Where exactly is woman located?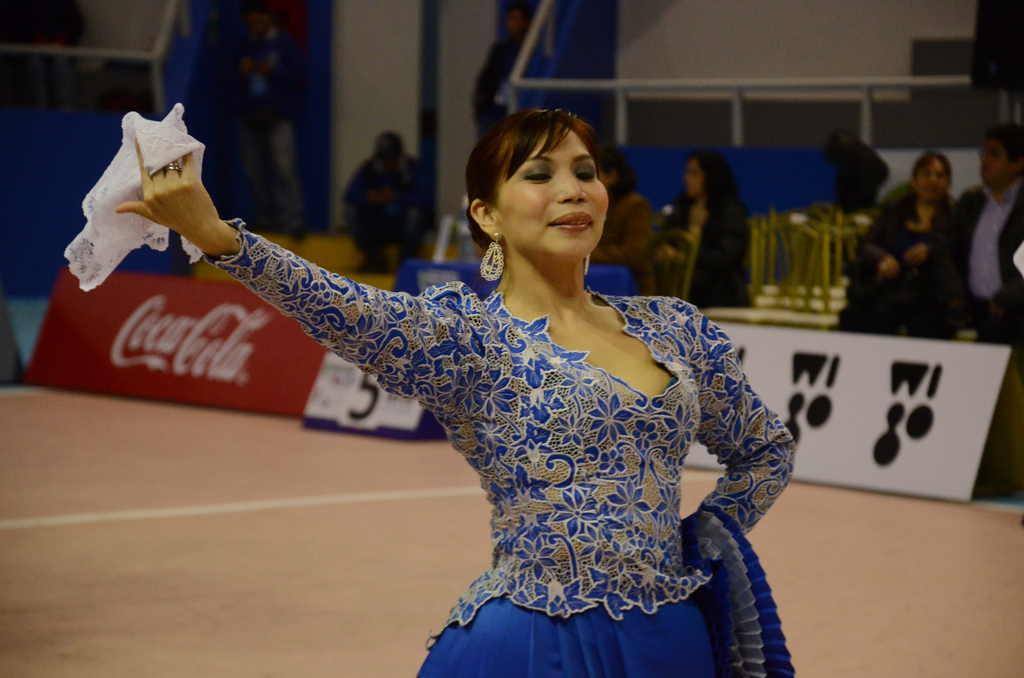
Its bounding box is bbox=[836, 150, 972, 341].
